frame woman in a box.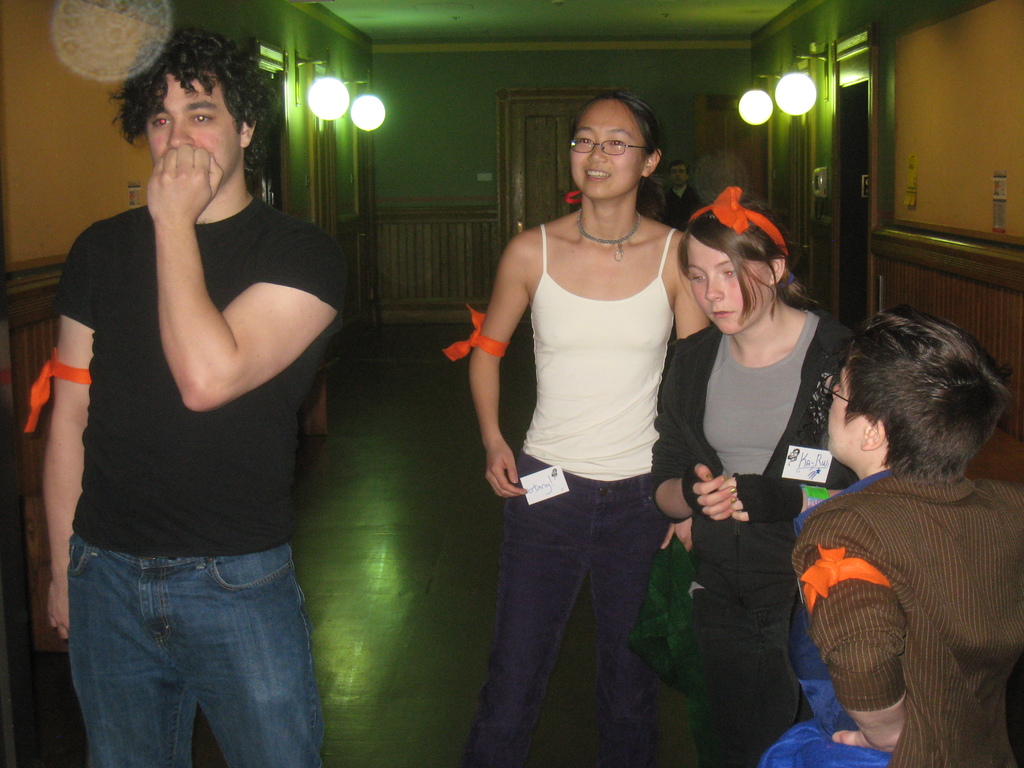
(x1=481, y1=100, x2=724, y2=767).
